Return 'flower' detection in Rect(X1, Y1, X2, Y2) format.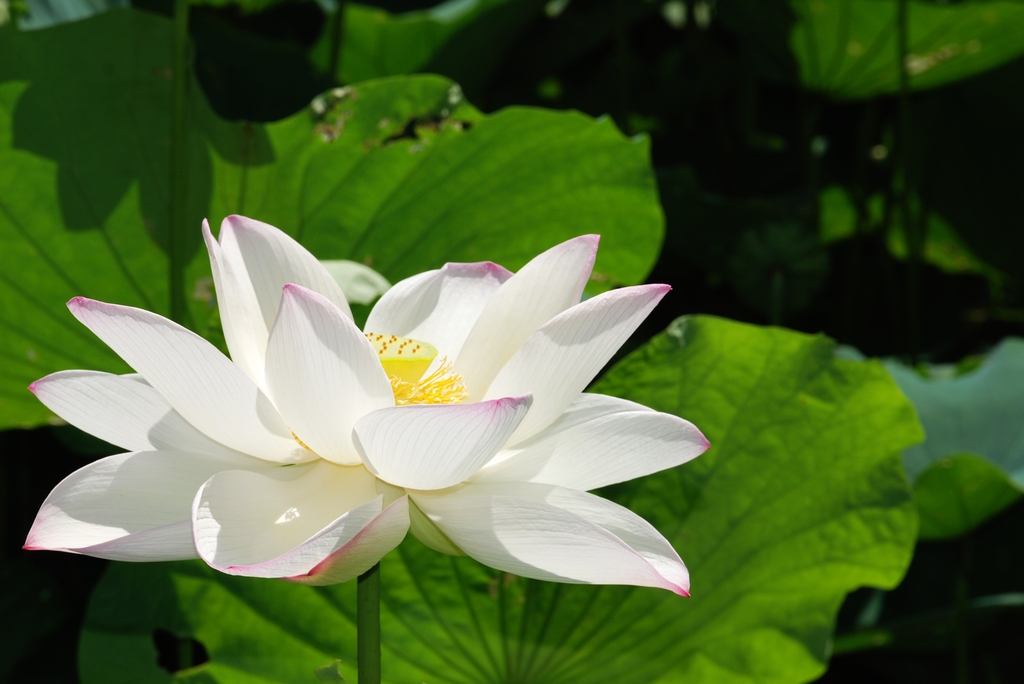
Rect(44, 199, 707, 624).
